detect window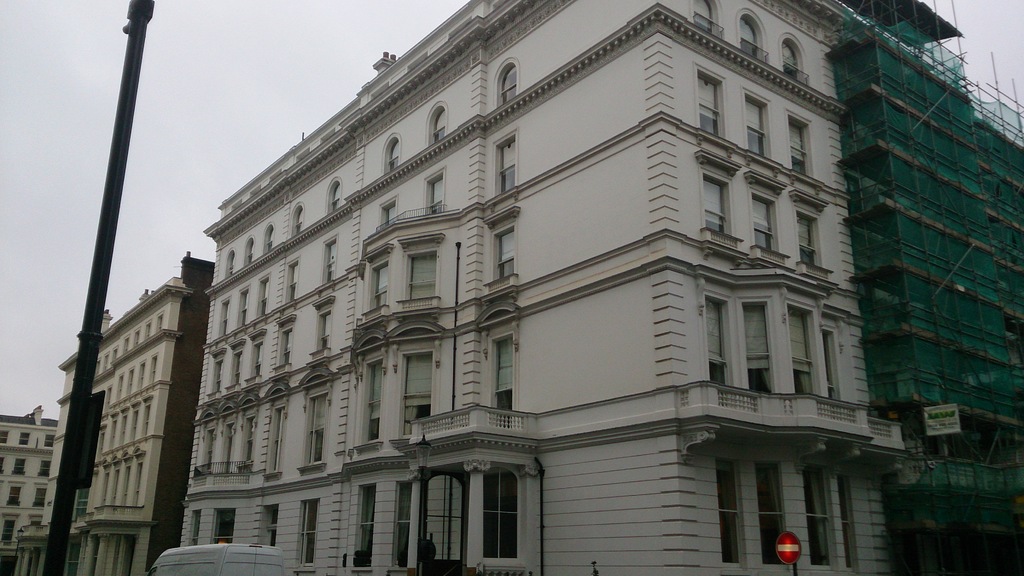
(791,213,817,265)
